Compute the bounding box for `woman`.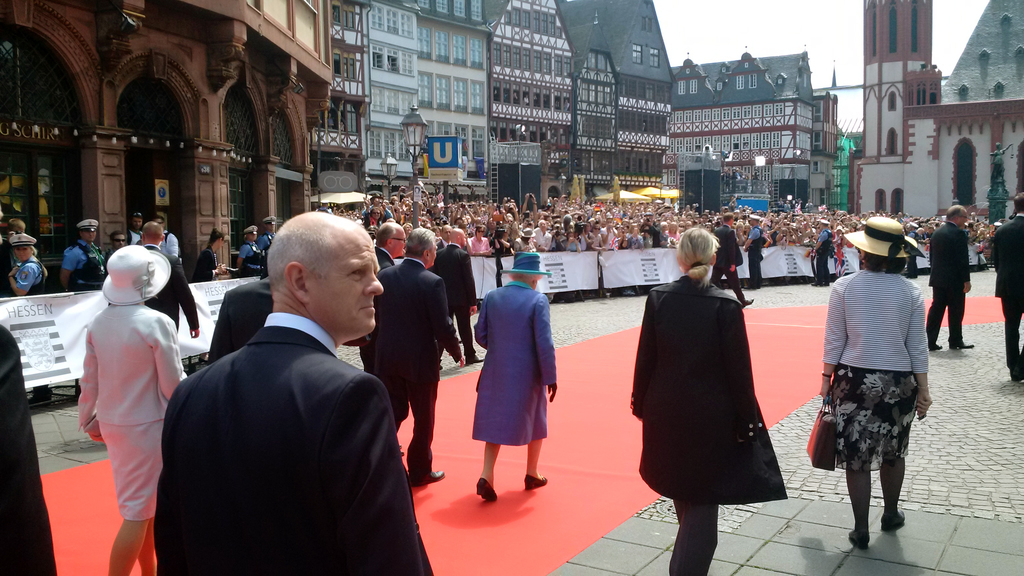
(x1=468, y1=227, x2=489, y2=255).
